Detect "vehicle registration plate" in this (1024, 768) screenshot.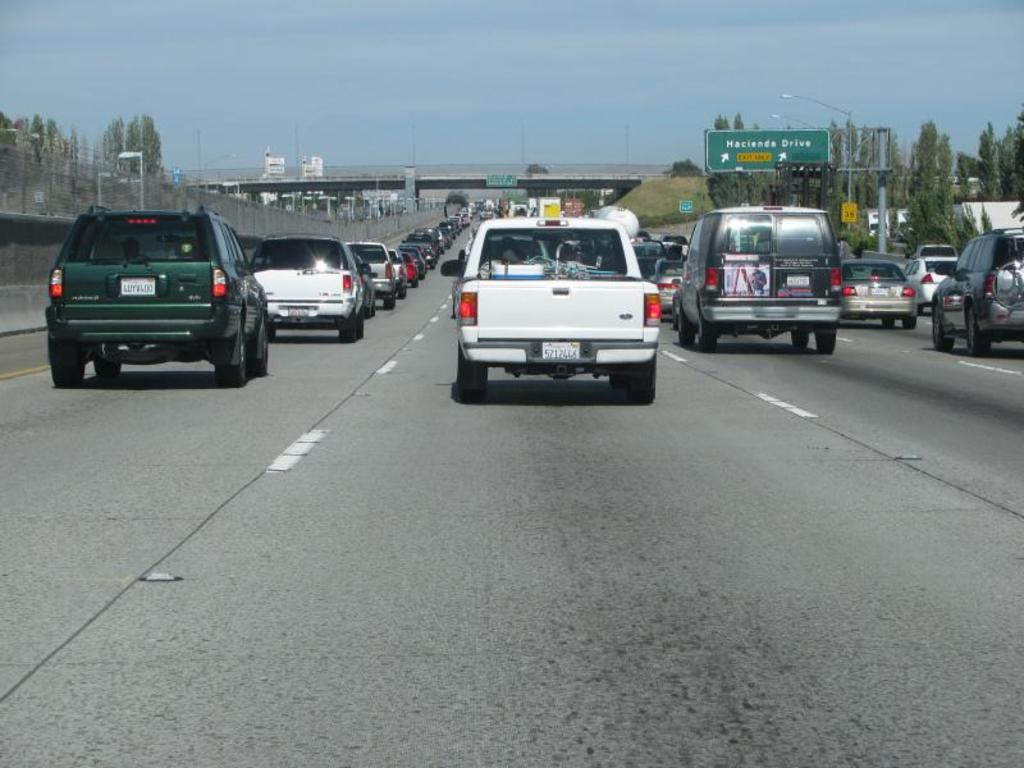
Detection: (285, 307, 307, 315).
